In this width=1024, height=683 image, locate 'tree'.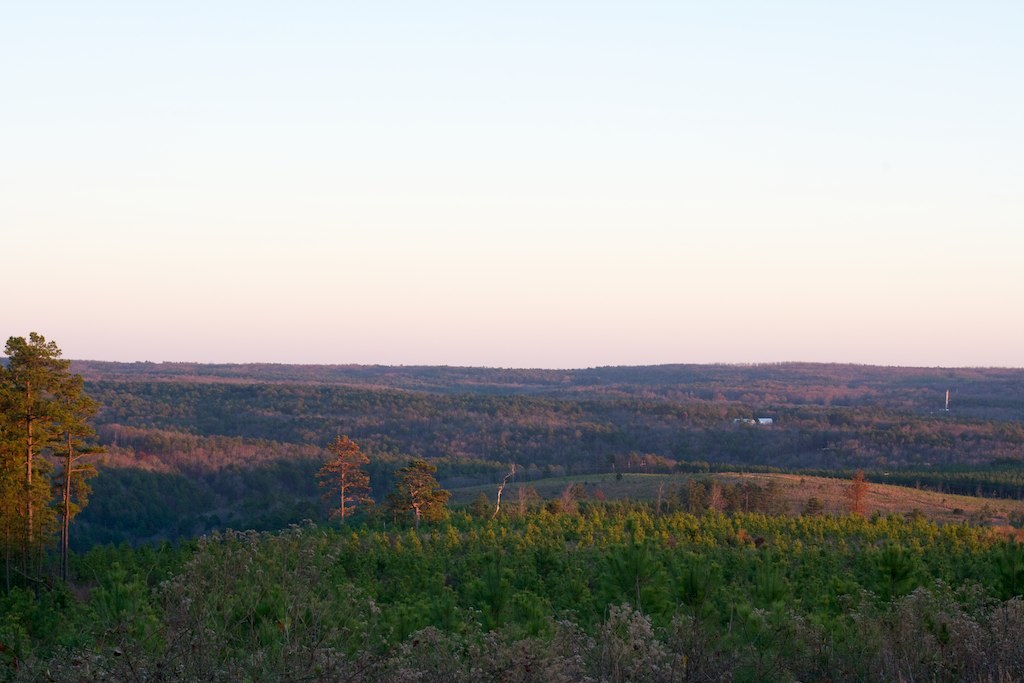
Bounding box: <bbox>847, 472, 867, 516</bbox>.
